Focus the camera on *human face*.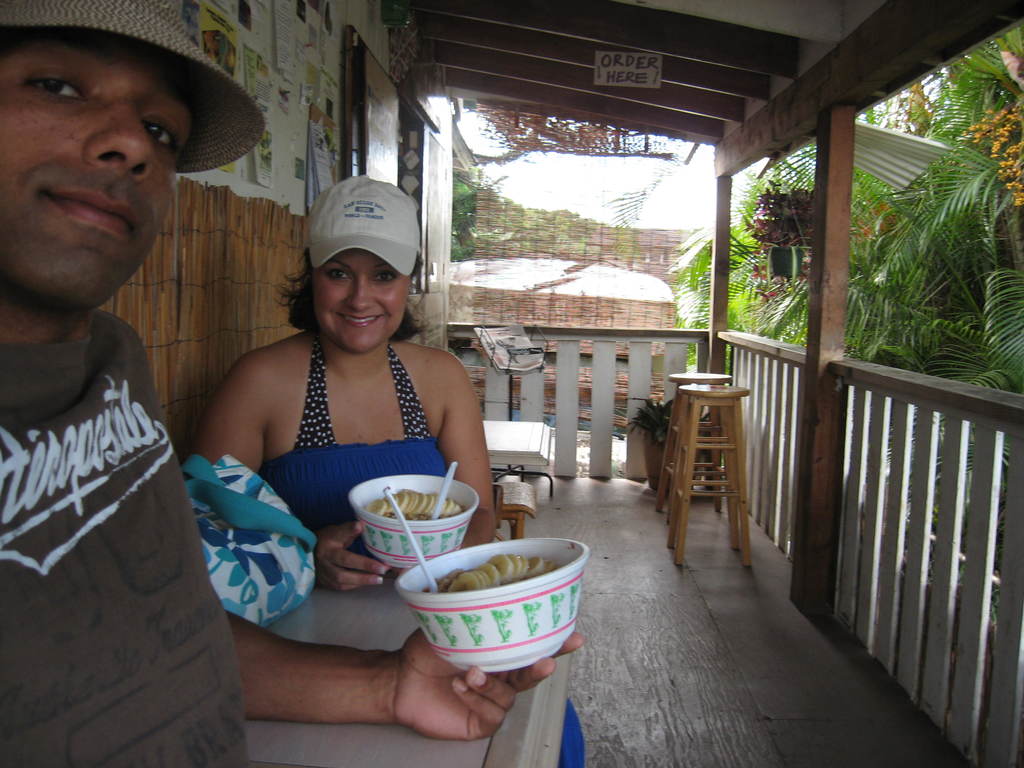
Focus region: <region>310, 250, 409, 355</region>.
